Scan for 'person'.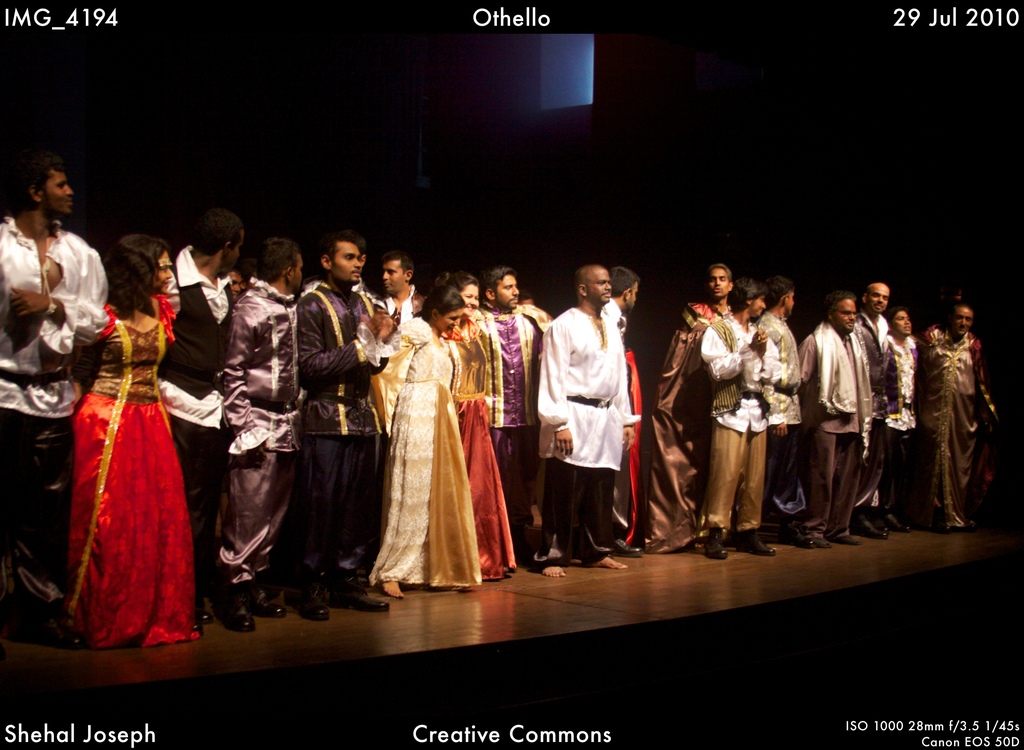
Scan result: {"left": 598, "top": 266, "right": 635, "bottom": 344}.
